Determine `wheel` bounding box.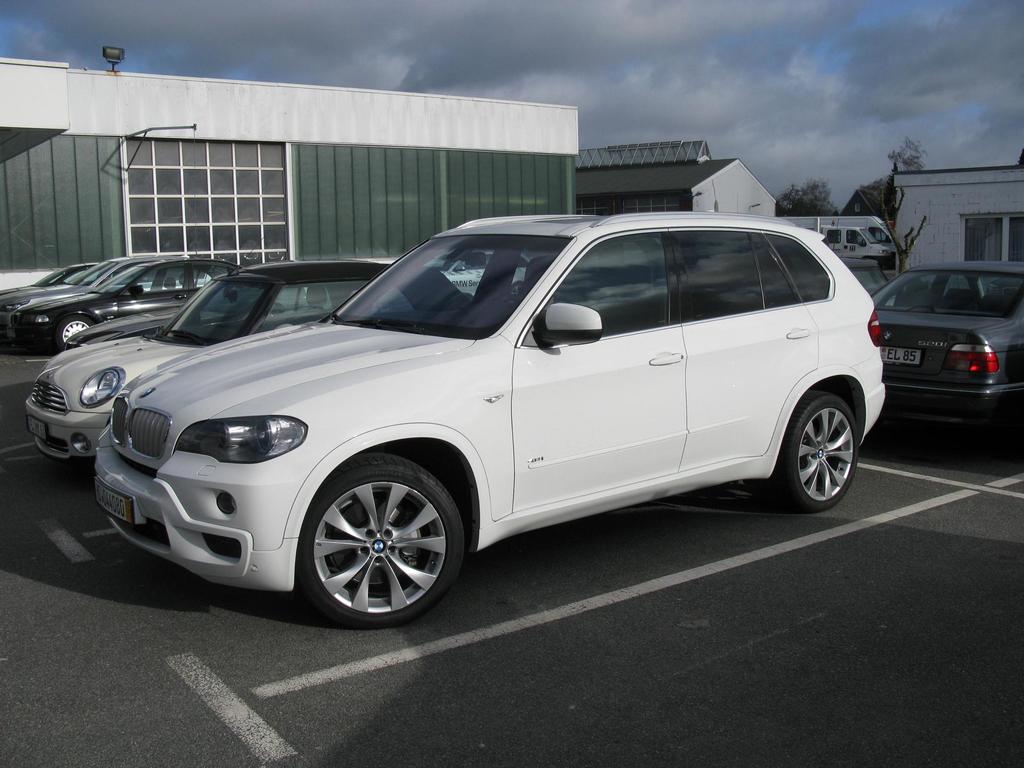
Determined: (x1=764, y1=391, x2=858, y2=512).
